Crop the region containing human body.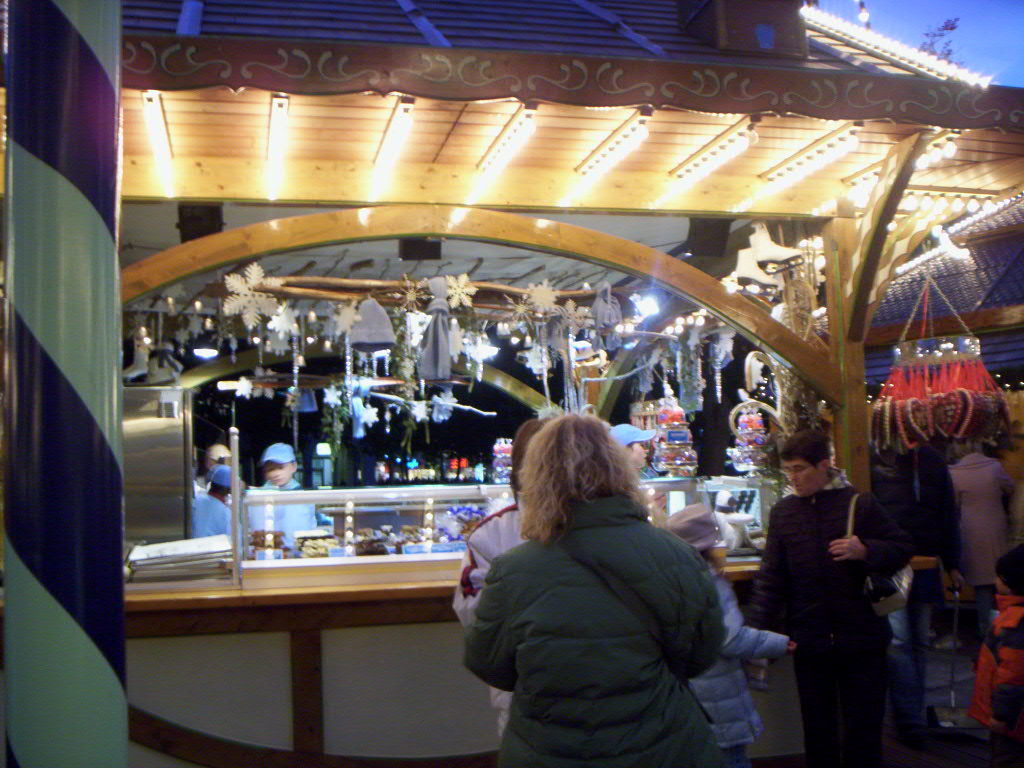
Crop region: box=[456, 499, 532, 740].
